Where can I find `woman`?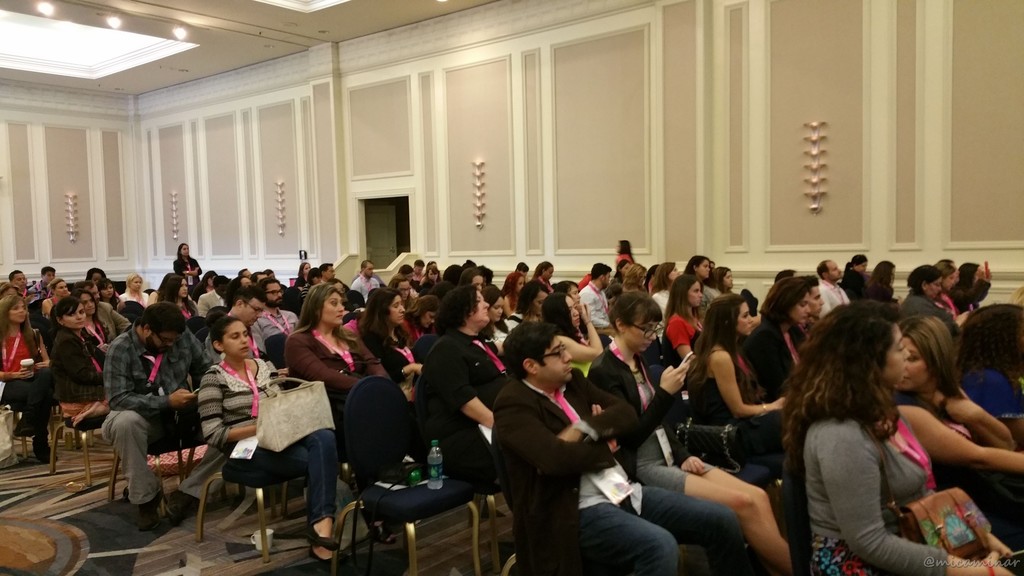
You can find it at pyautogui.locateOnScreen(804, 273, 826, 332).
